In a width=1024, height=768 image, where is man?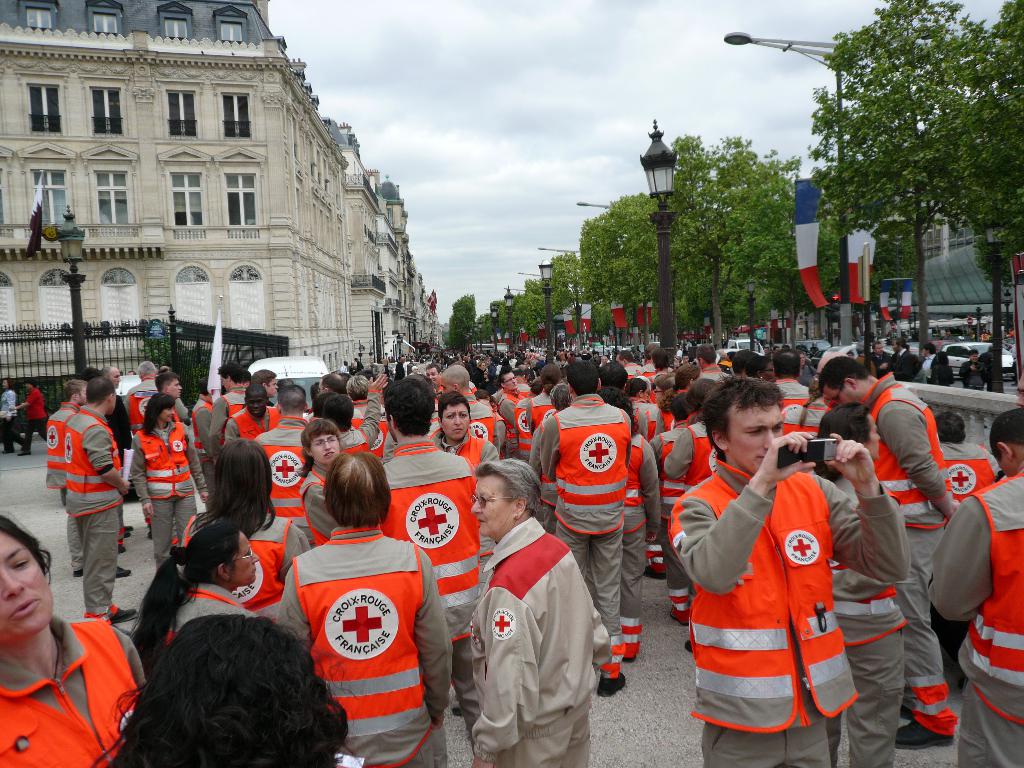
(x1=922, y1=409, x2=1023, y2=767).
